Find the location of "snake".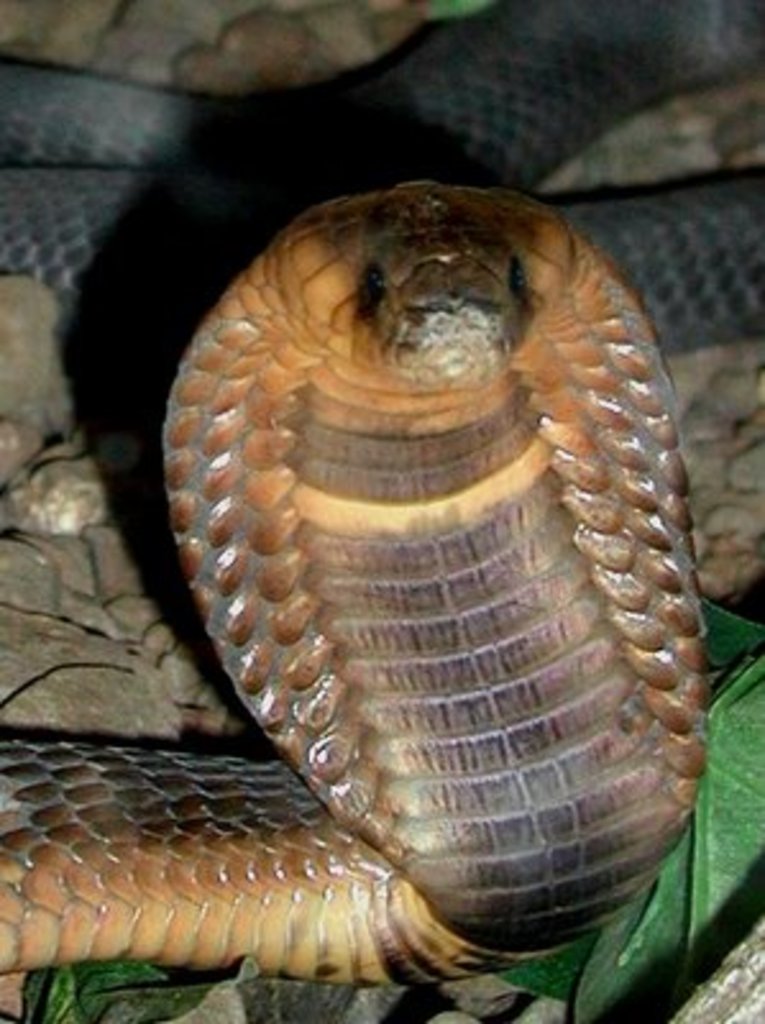
Location: [left=0, top=0, right=762, bottom=1021].
